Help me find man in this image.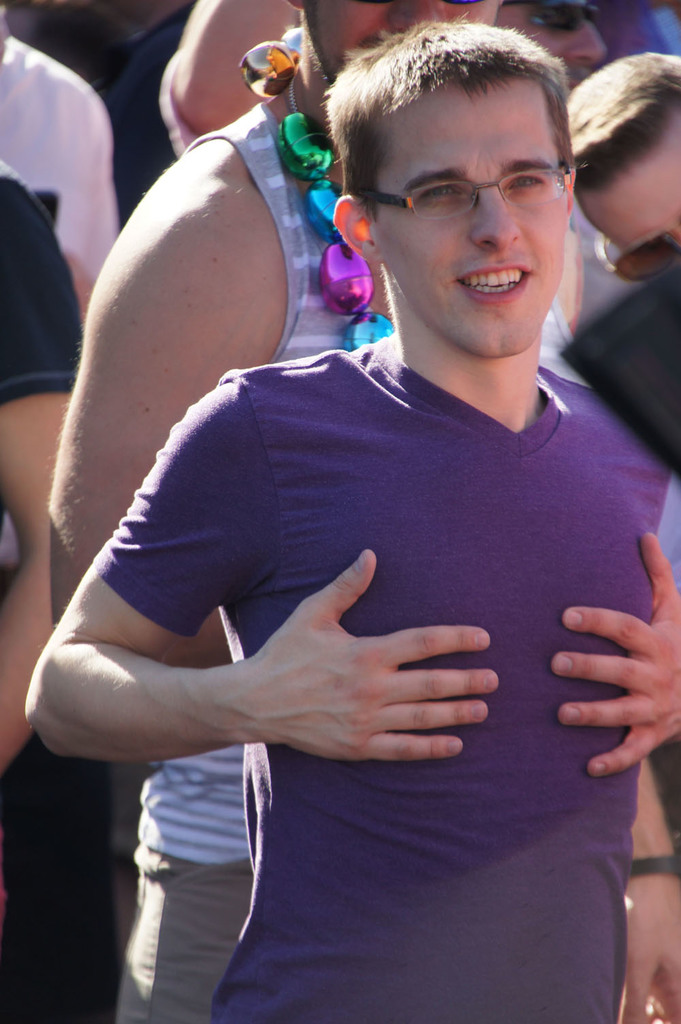
Found it: pyautogui.locateOnScreen(50, 0, 586, 1023).
